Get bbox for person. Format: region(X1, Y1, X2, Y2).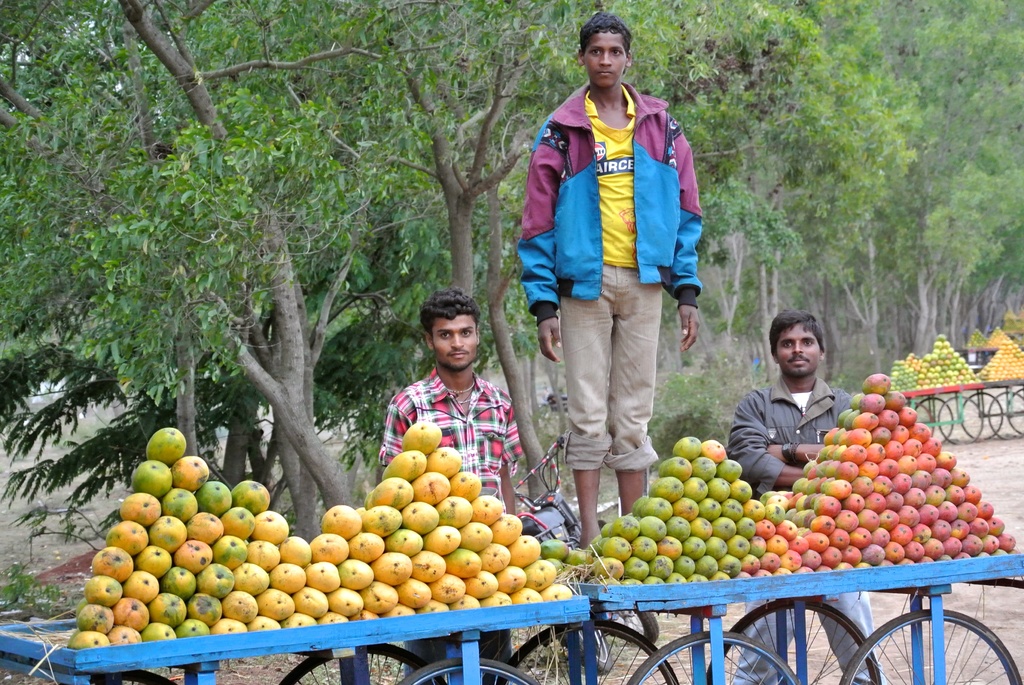
region(520, 36, 695, 513).
